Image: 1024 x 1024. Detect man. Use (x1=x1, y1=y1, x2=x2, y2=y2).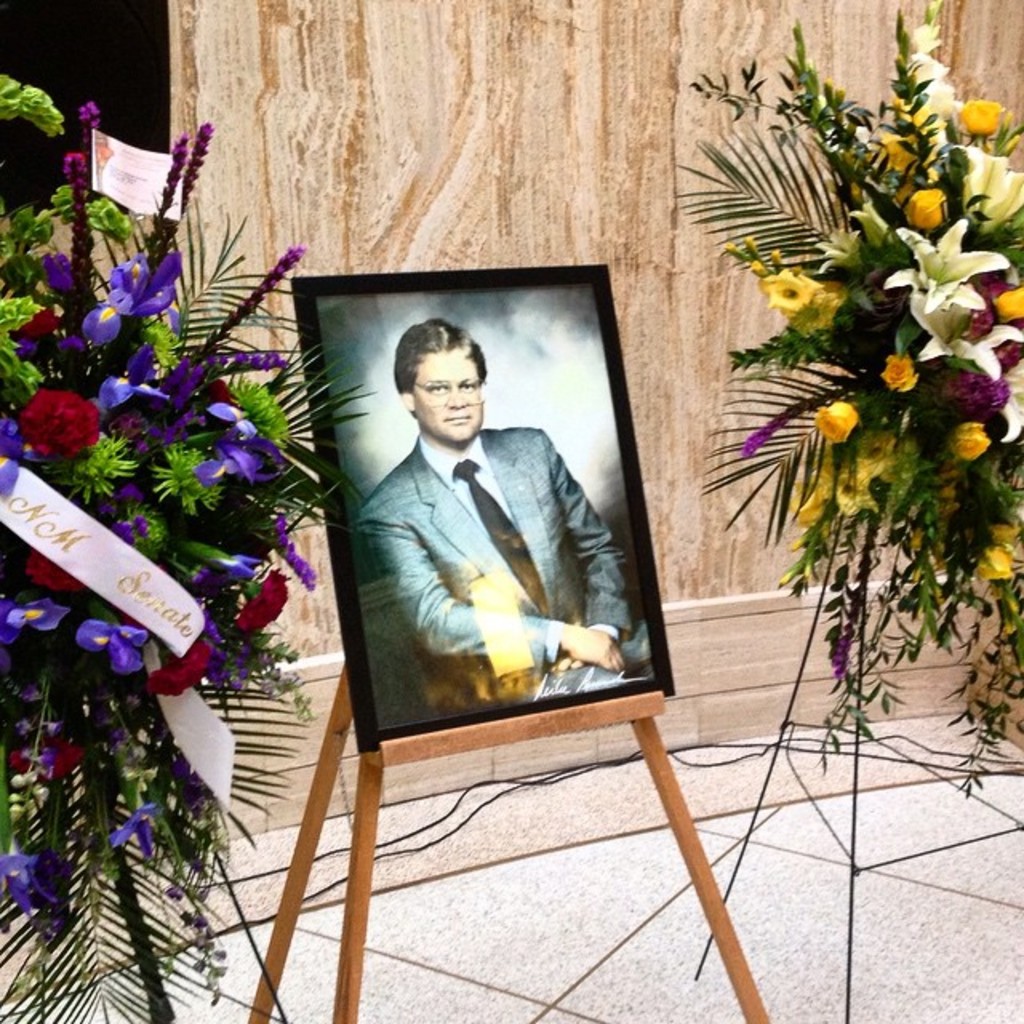
(x1=334, y1=338, x2=637, y2=739).
